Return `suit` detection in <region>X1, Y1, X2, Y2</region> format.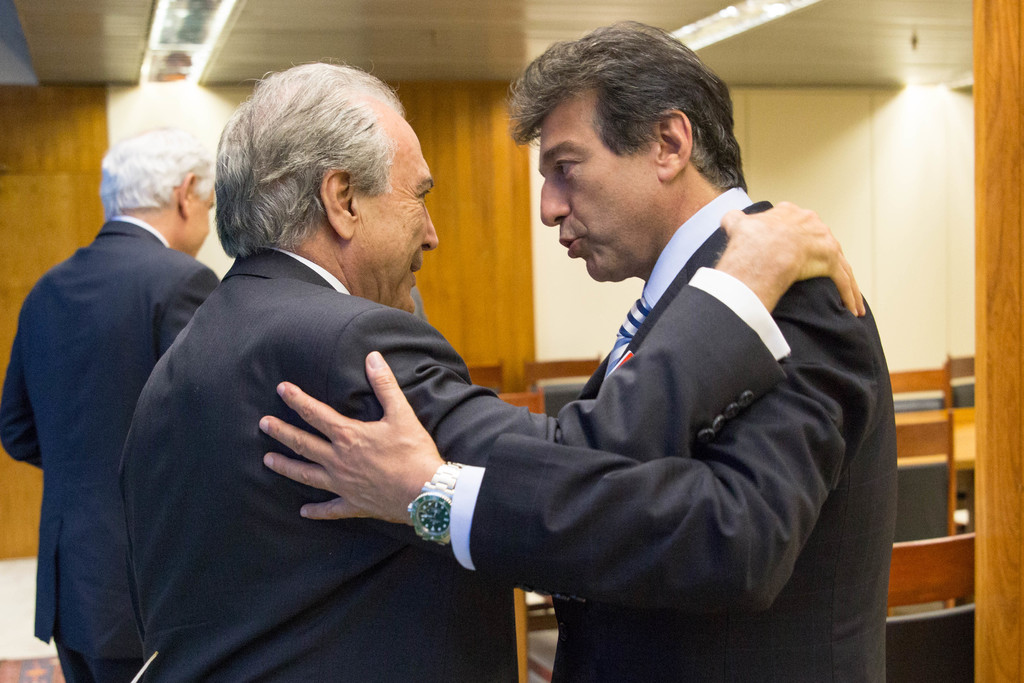
<region>117, 247, 794, 682</region>.
